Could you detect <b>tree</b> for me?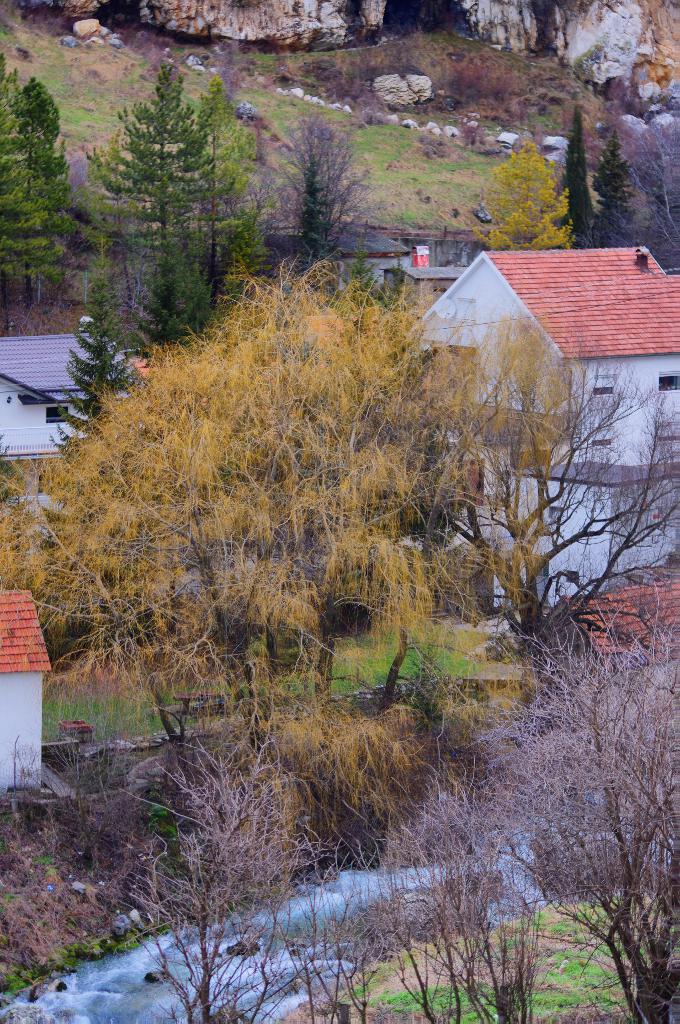
Detection result: [x1=198, y1=81, x2=252, y2=284].
